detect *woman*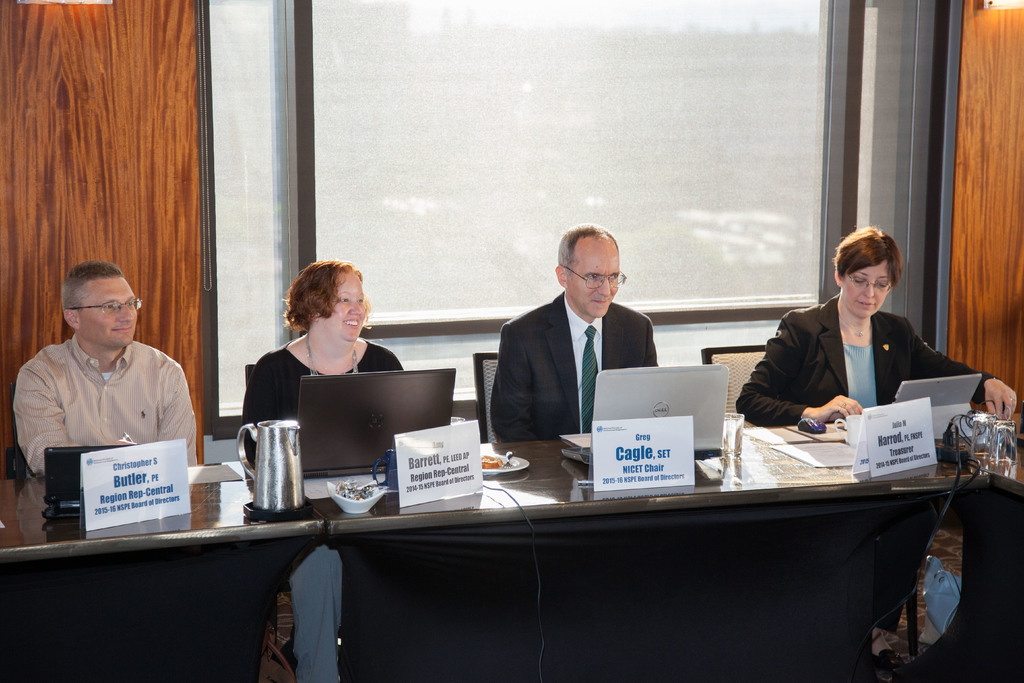
<box>733,225,1018,675</box>
